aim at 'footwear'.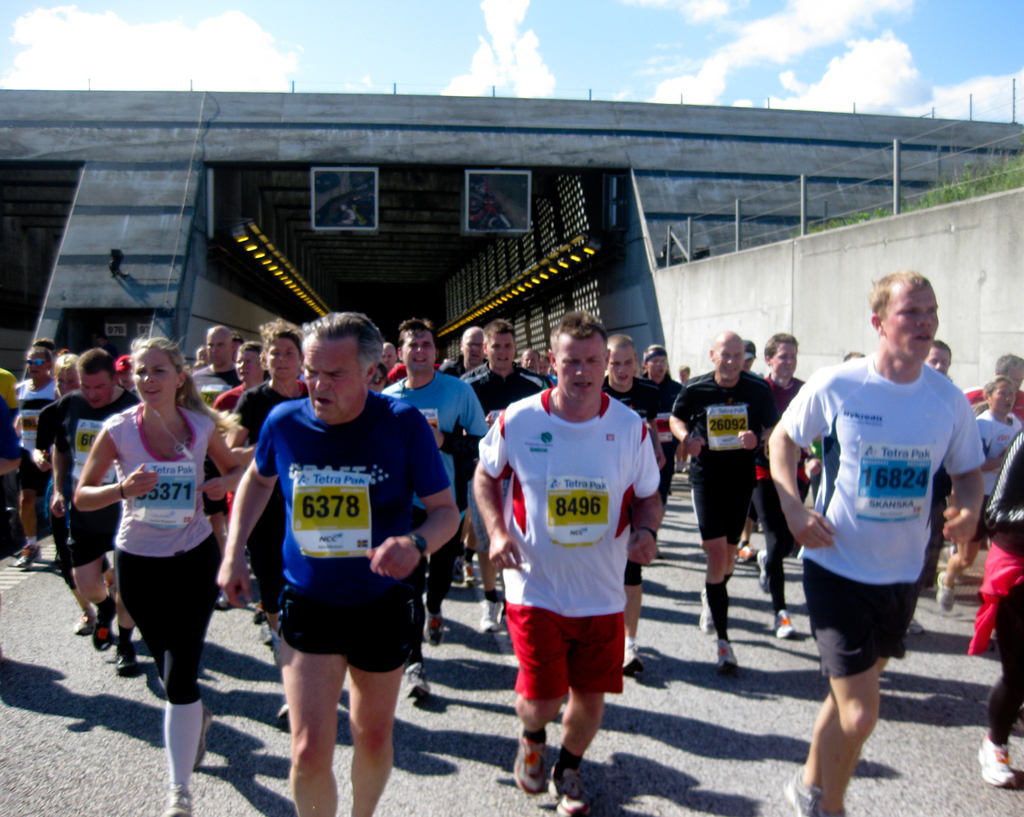
Aimed at crop(120, 642, 139, 673).
